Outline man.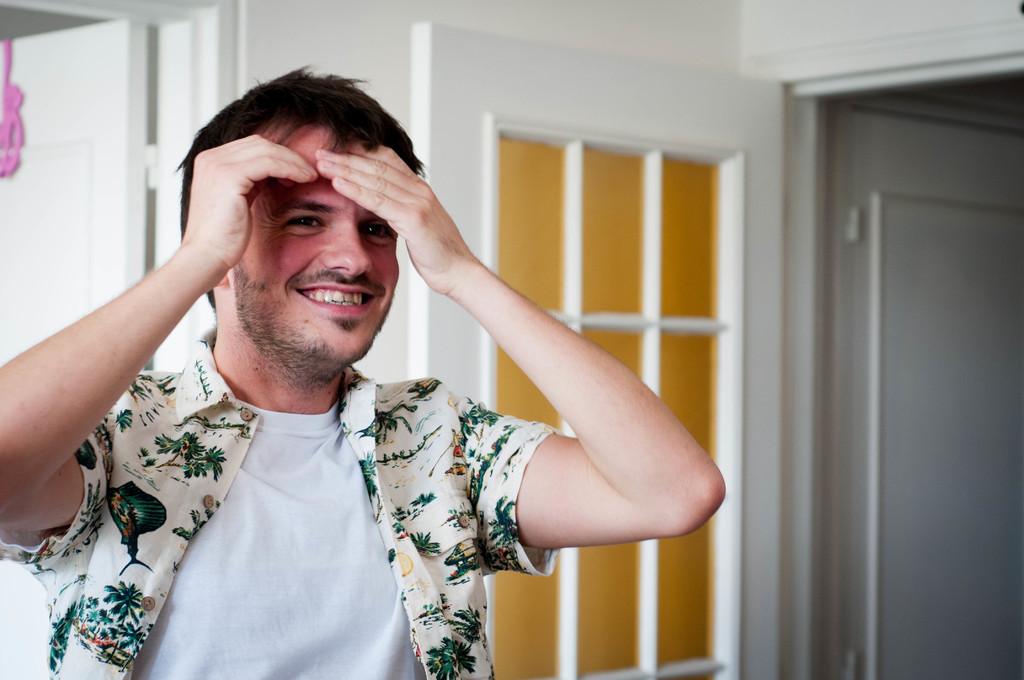
Outline: [0,65,724,679].
